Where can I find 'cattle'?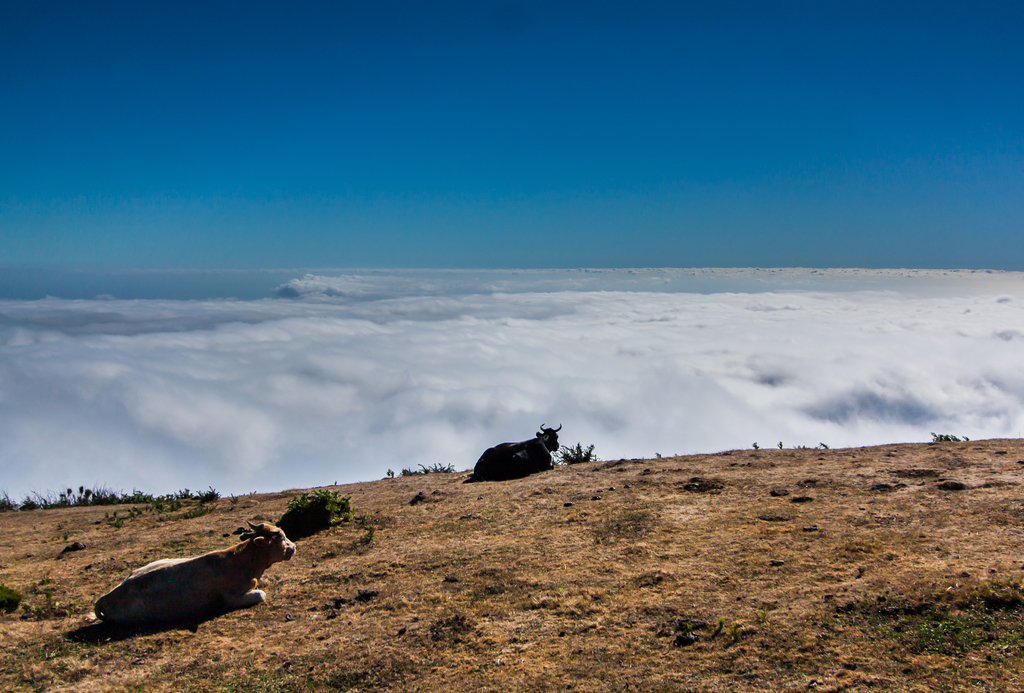
You can find it at bbox=[472, 431, 578, 498].
